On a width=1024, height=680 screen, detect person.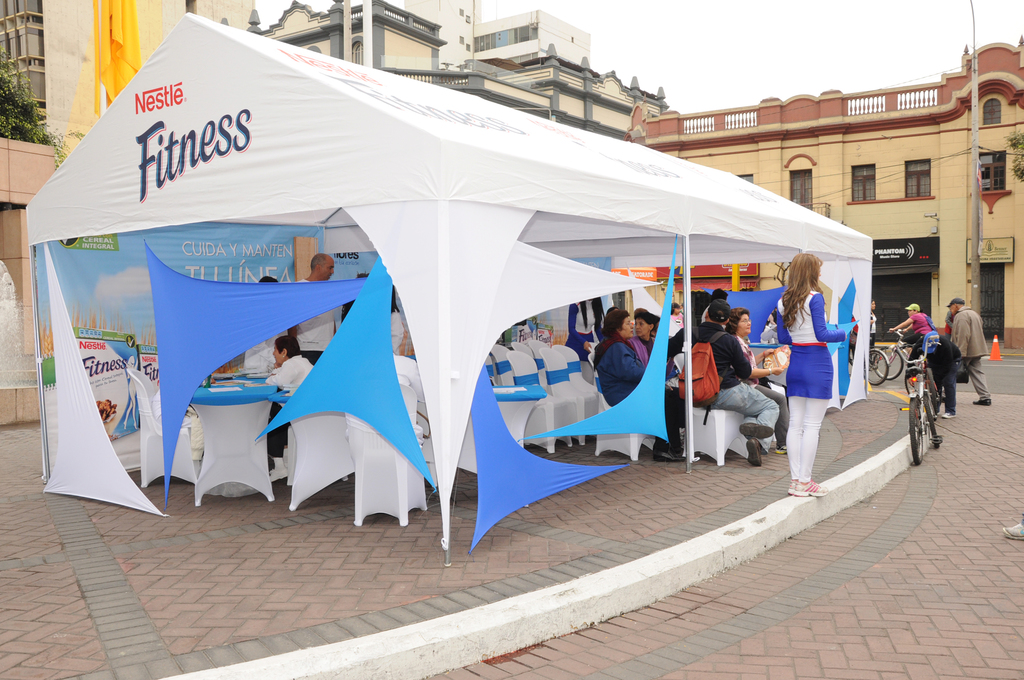
x1=868, y1=301, x2=875, y2=360.
